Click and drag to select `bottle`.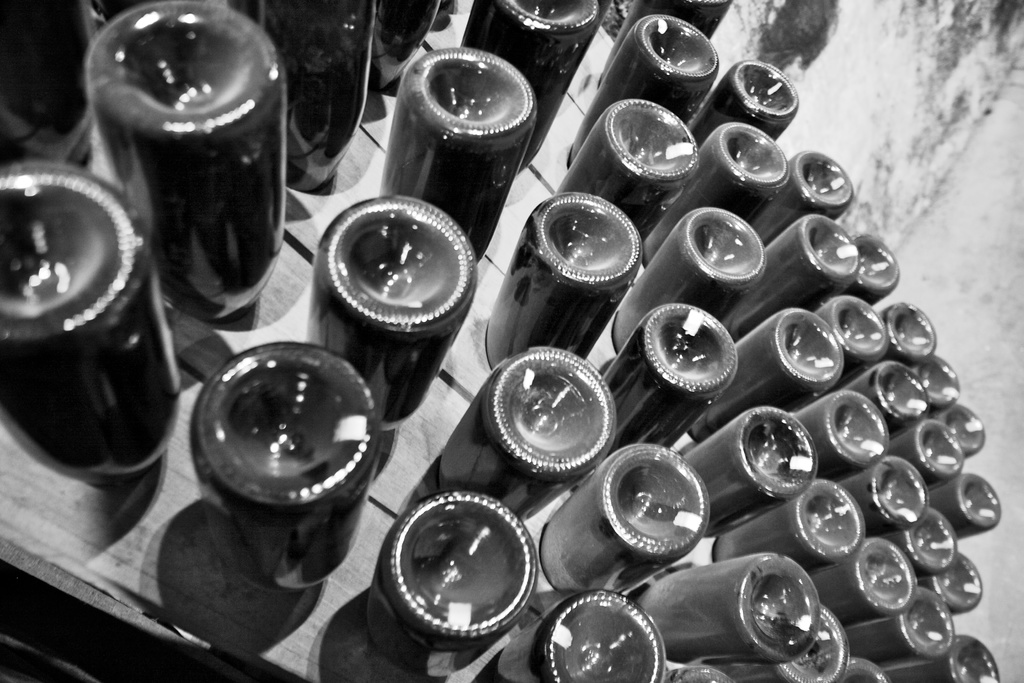
Selection: <bbox>713, 474, 861, 568</bbox>.
